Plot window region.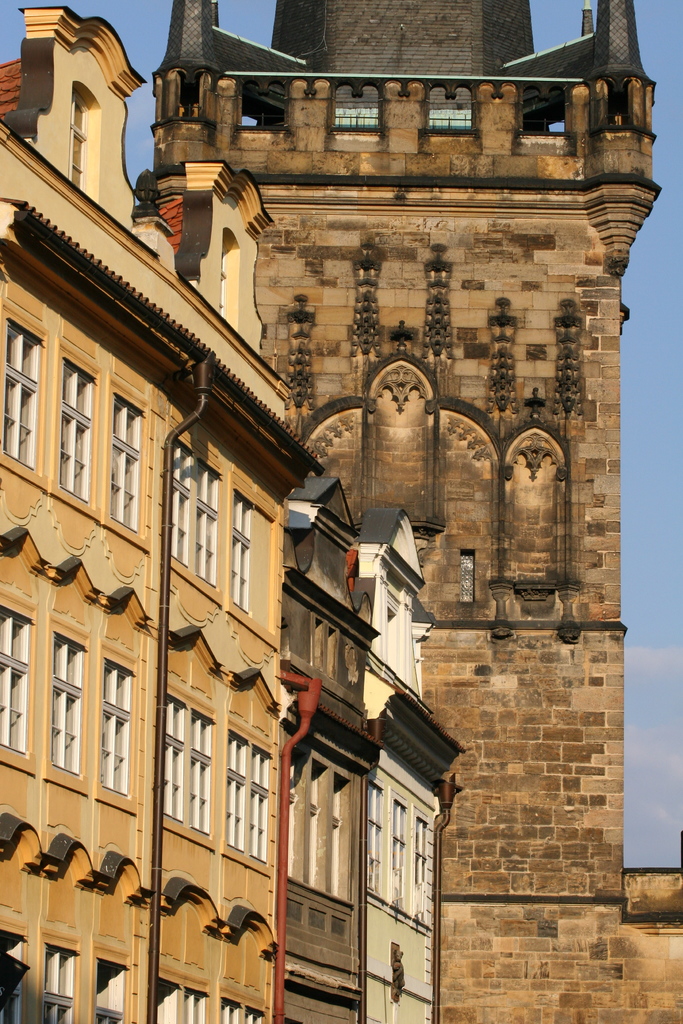
Plotted at box(163, 691, 185, 815).
